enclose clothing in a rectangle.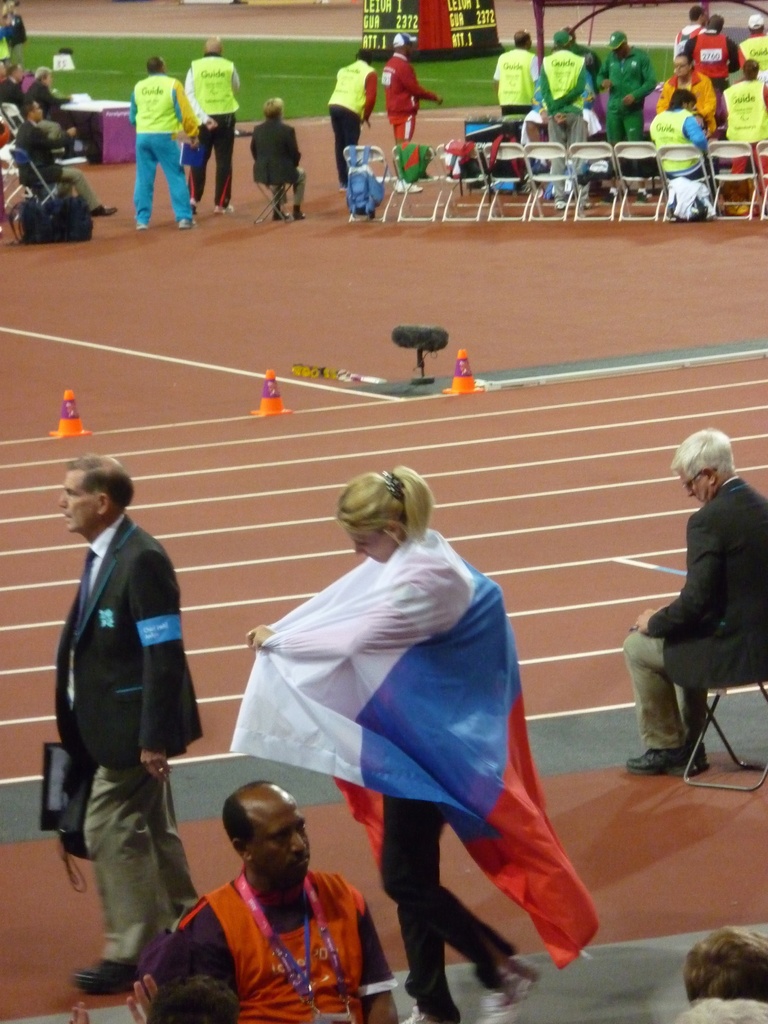
BBox(537, 41, 586, 198).
